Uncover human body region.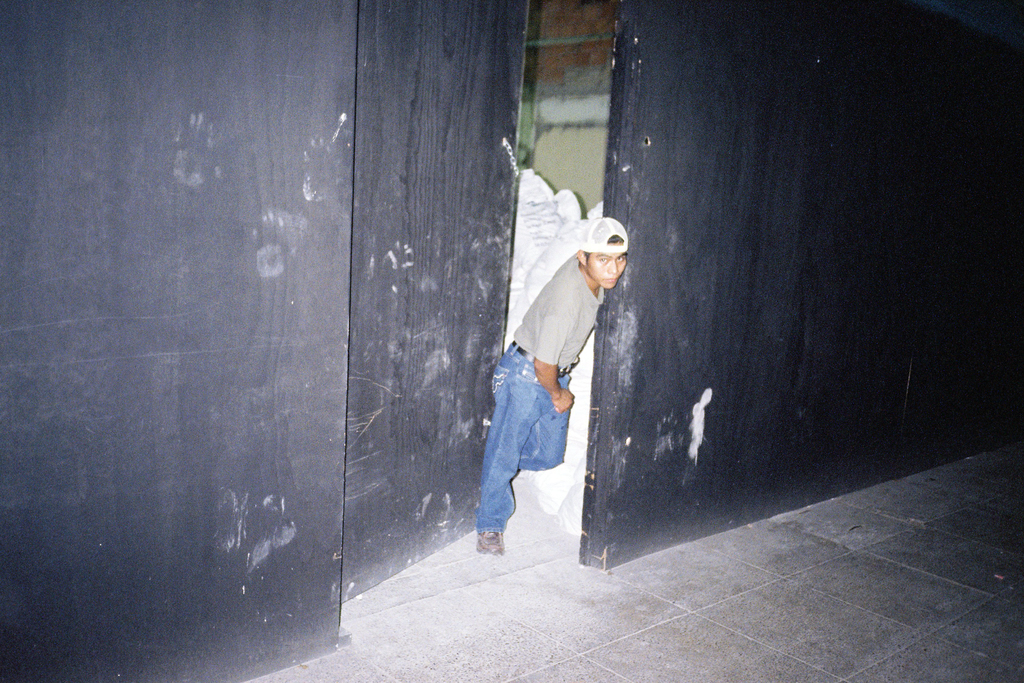
Uncovered: 485,144,636,541.
